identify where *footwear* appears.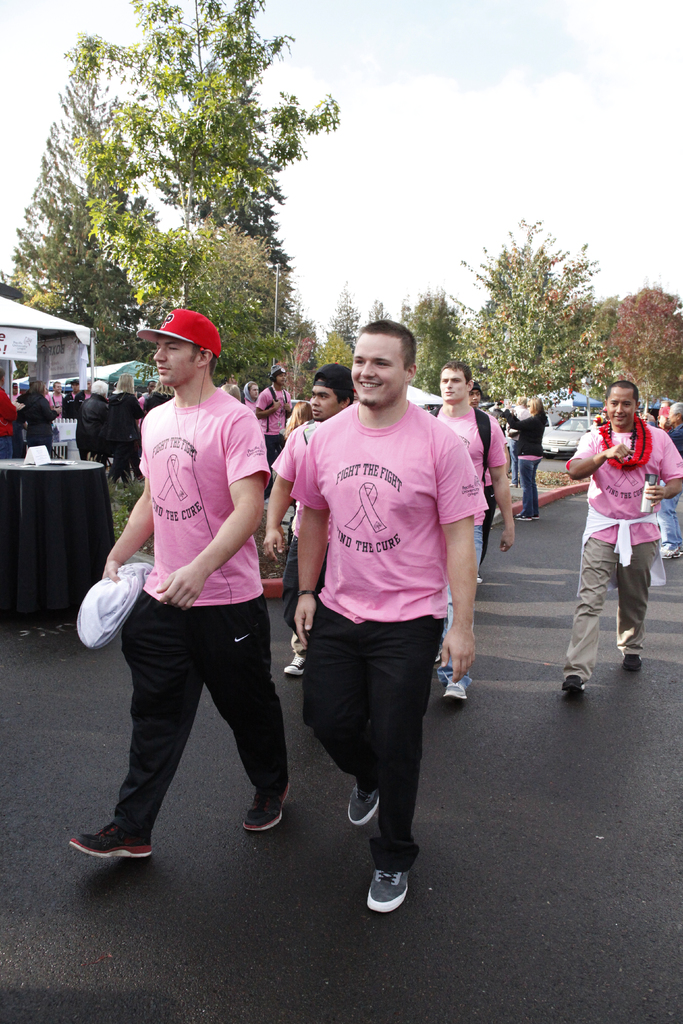
Appears at 621/652/644/671.
